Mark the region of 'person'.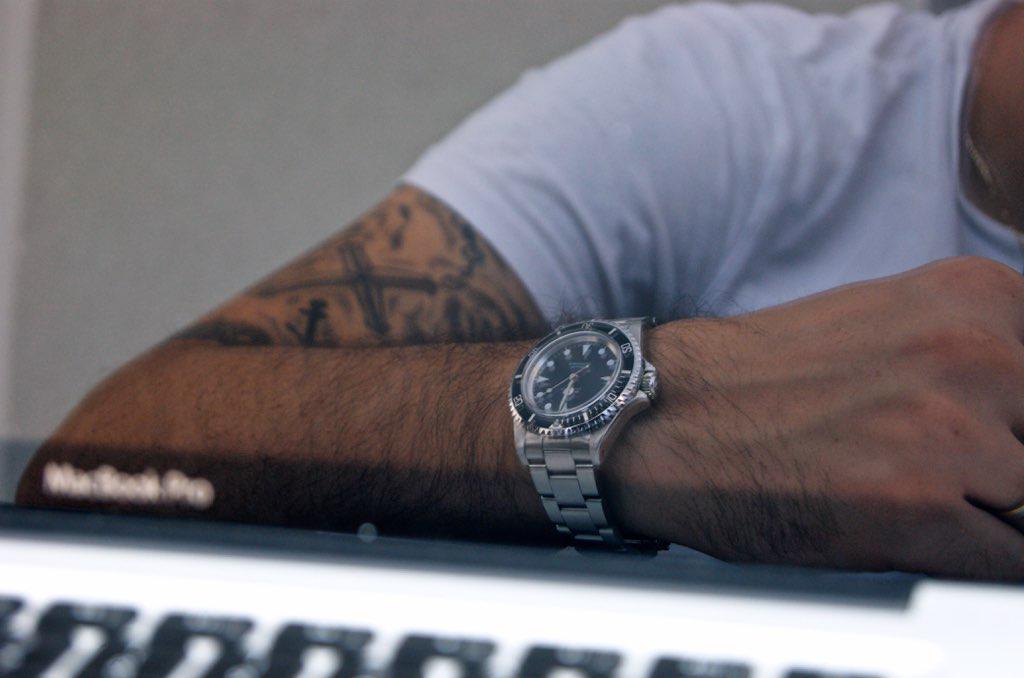
Region: <bbox>95, 8, 1011, 601</bbox>.
